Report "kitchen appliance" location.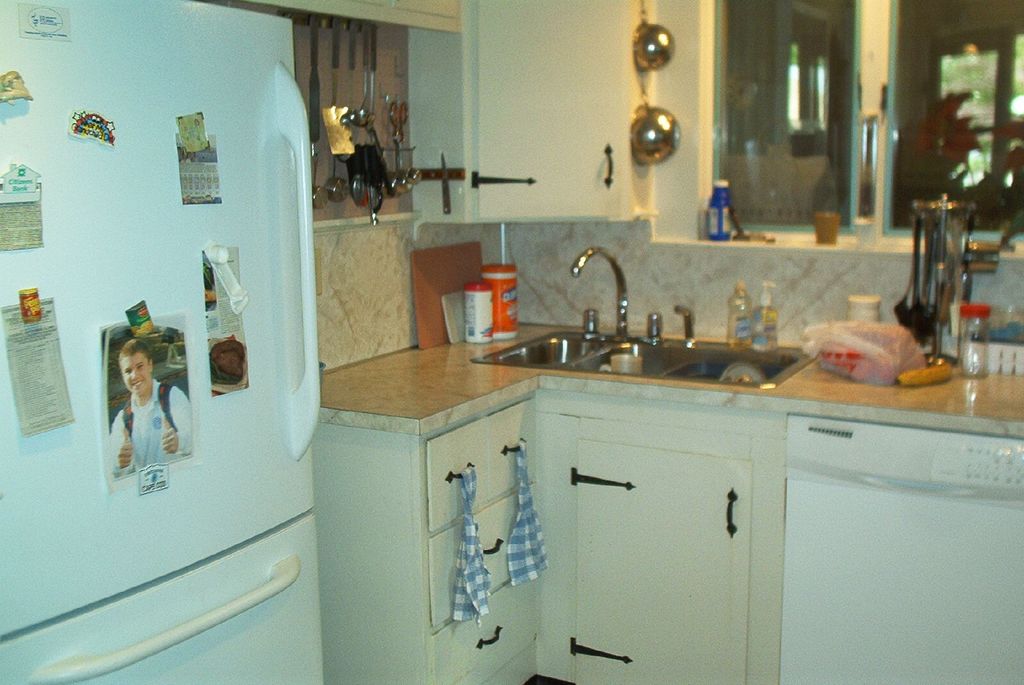
Report: (left=0, top=0, right=326, bottom=684).
